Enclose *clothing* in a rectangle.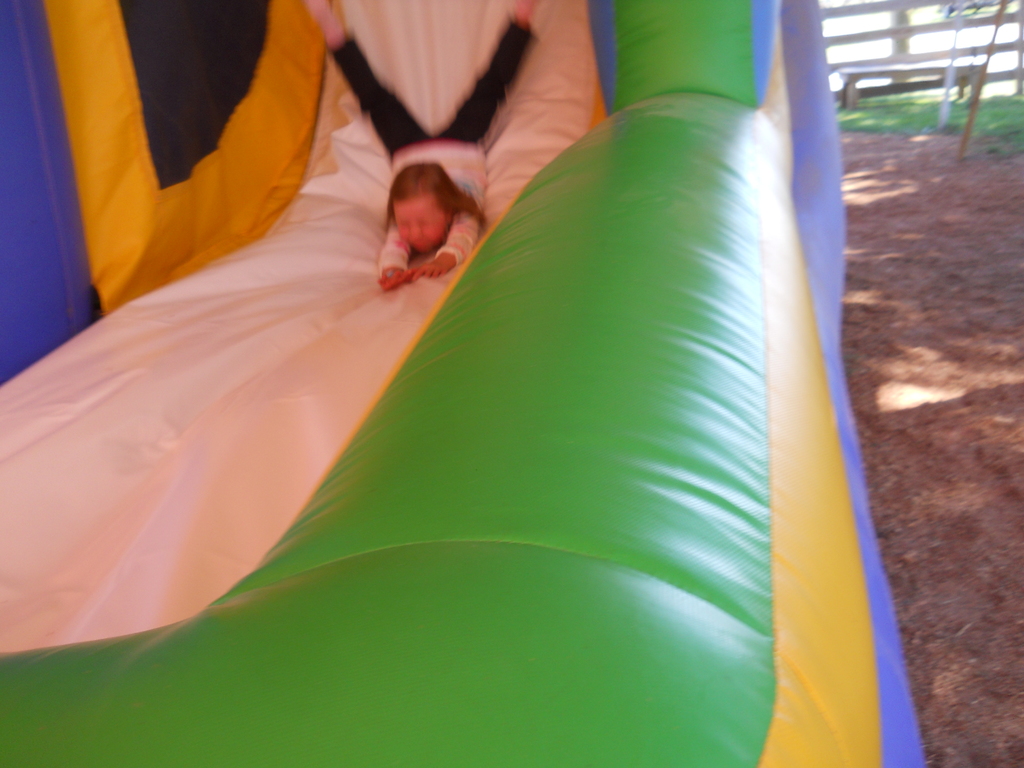
crop(328, 15, 539, 266).
